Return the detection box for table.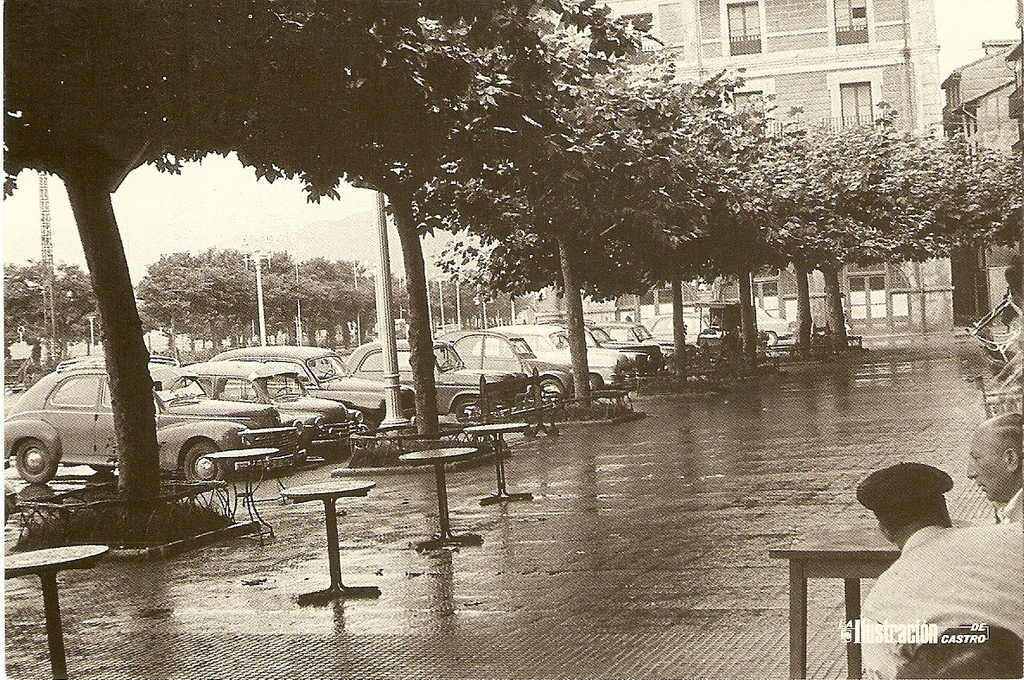
<region>0, 548, 111, 679</region>.
